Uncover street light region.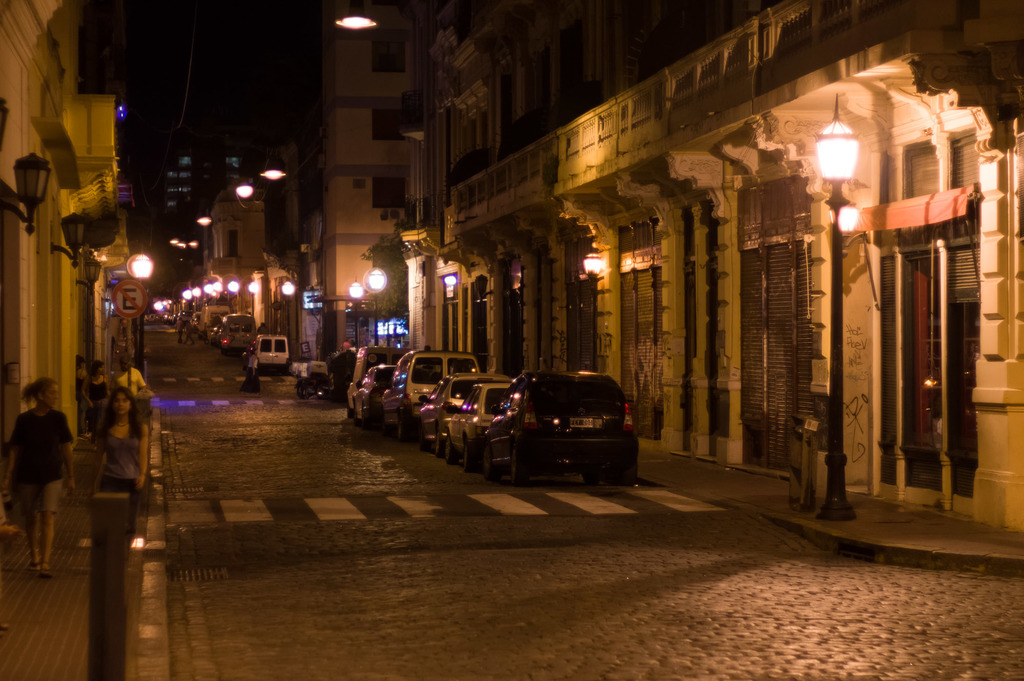
Uncovered: (184,282,193,342).
